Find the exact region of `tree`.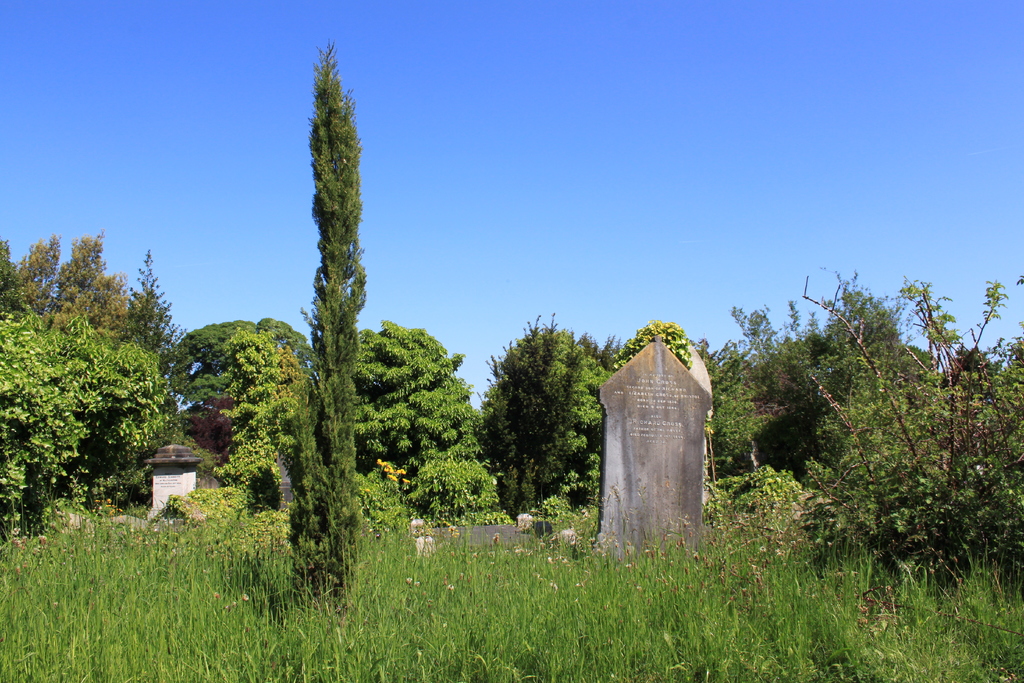
Exact region: [x1=829, y1=283, x2=921, y2=509].
